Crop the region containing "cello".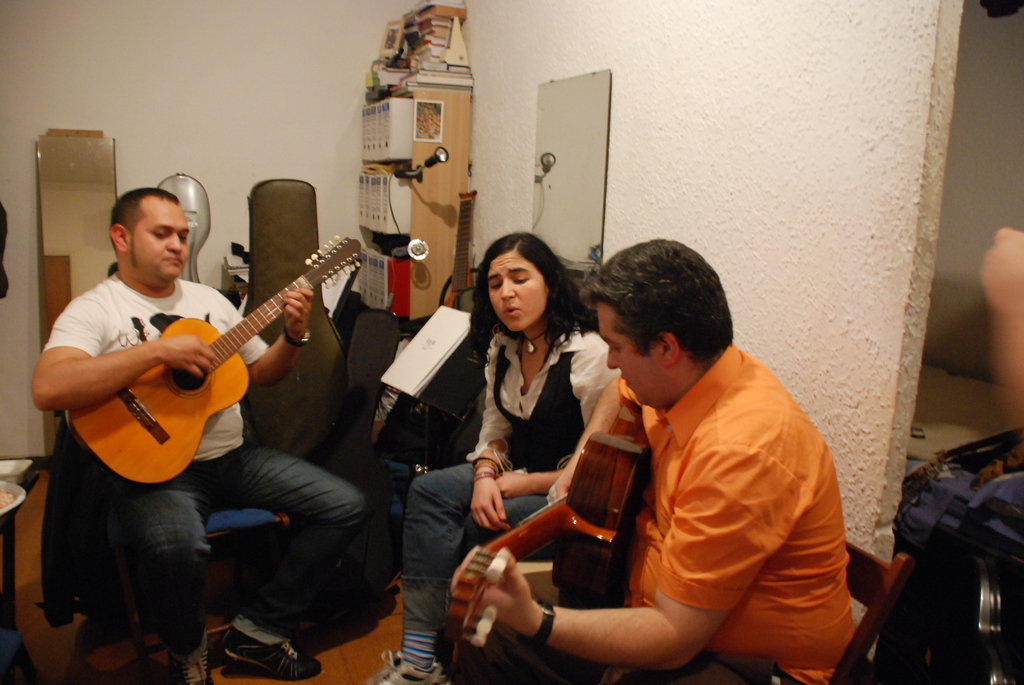
Crop region: x1=440 y1=395 x2=640 y2=665.
